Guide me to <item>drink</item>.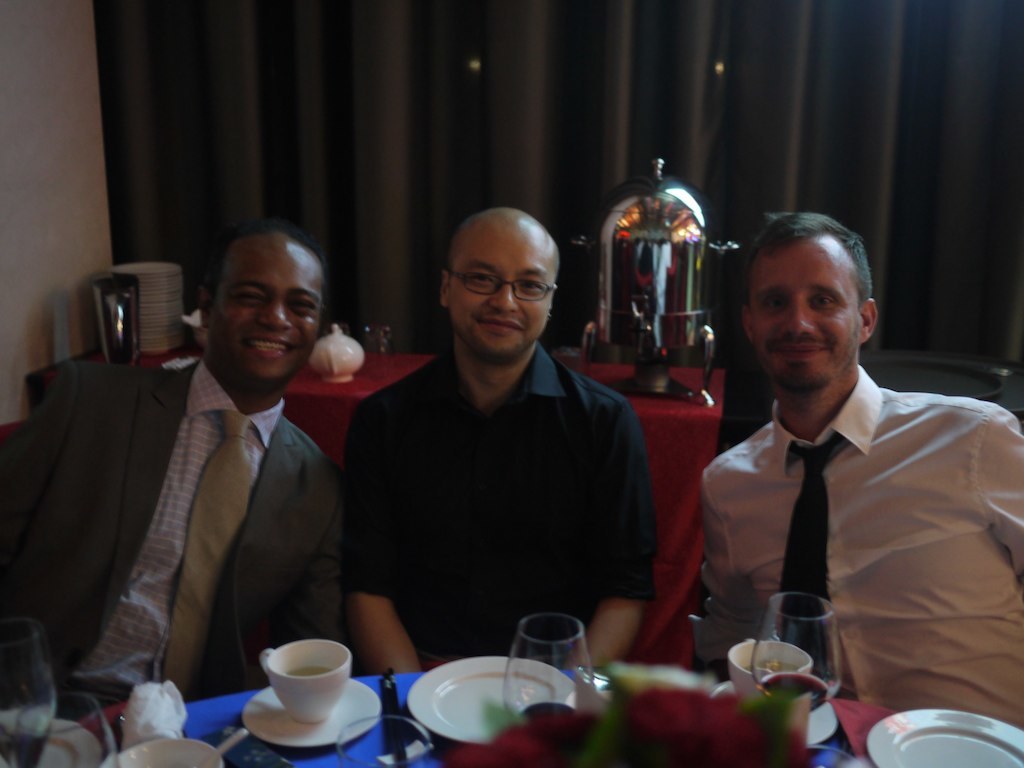
Guidance: l=239, t=639, r=347, b=737.
